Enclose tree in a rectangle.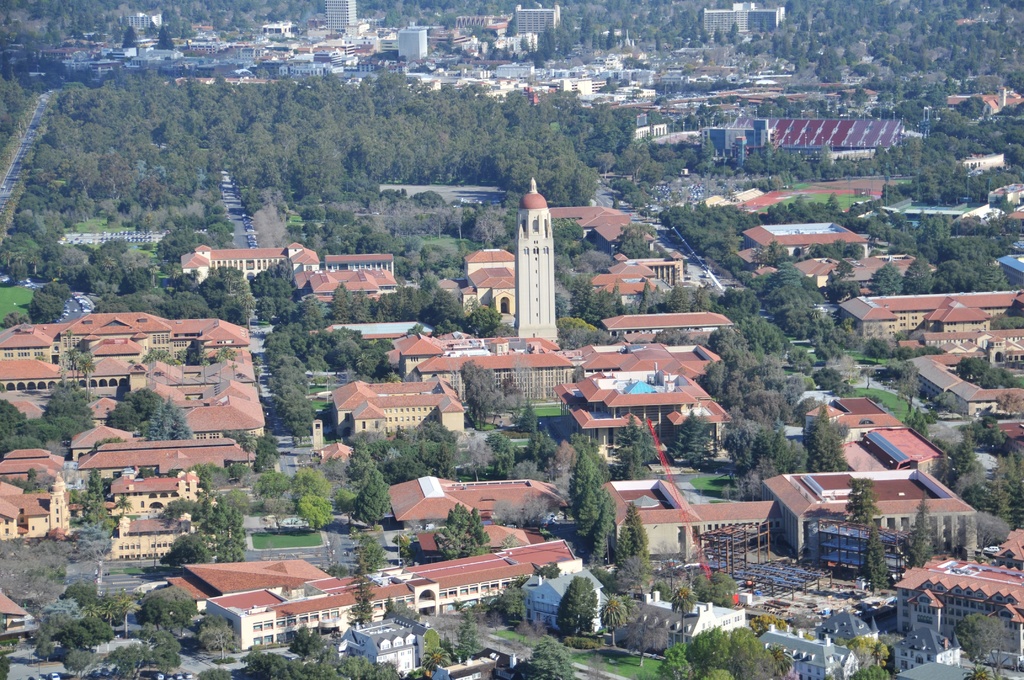
(447, 600, 487, 664).
